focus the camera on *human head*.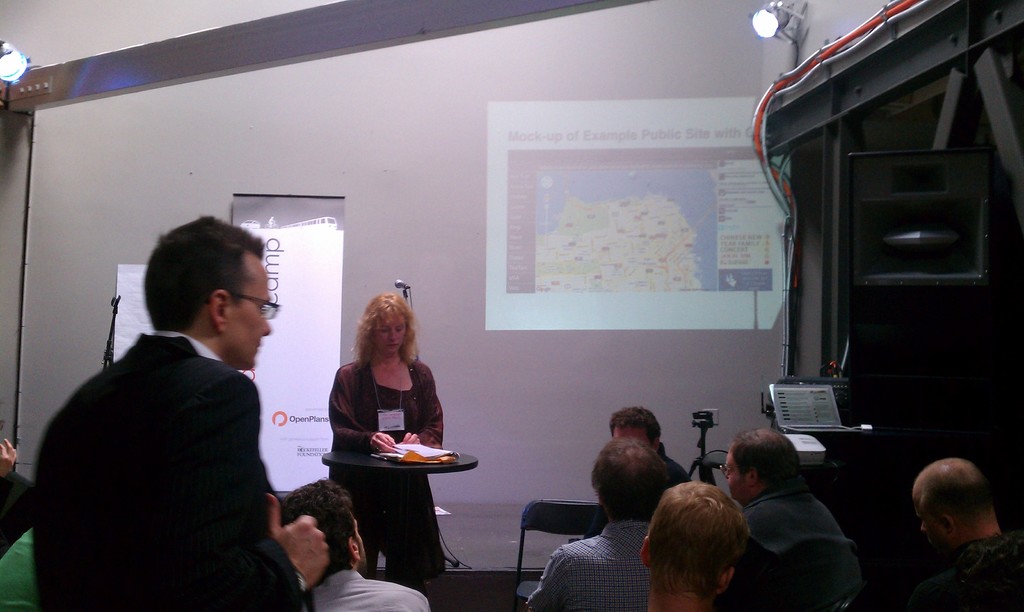
Focus region: bbox(359, 294, 414, 360).
